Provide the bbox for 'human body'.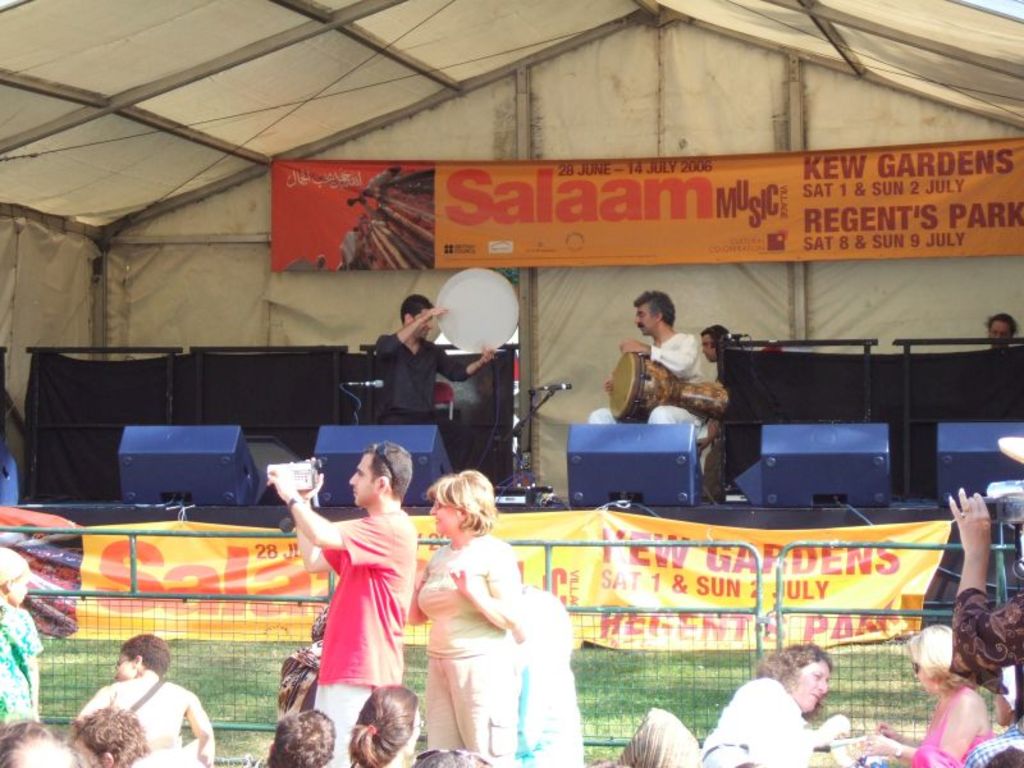
crop(703, 676, 845, 767).
